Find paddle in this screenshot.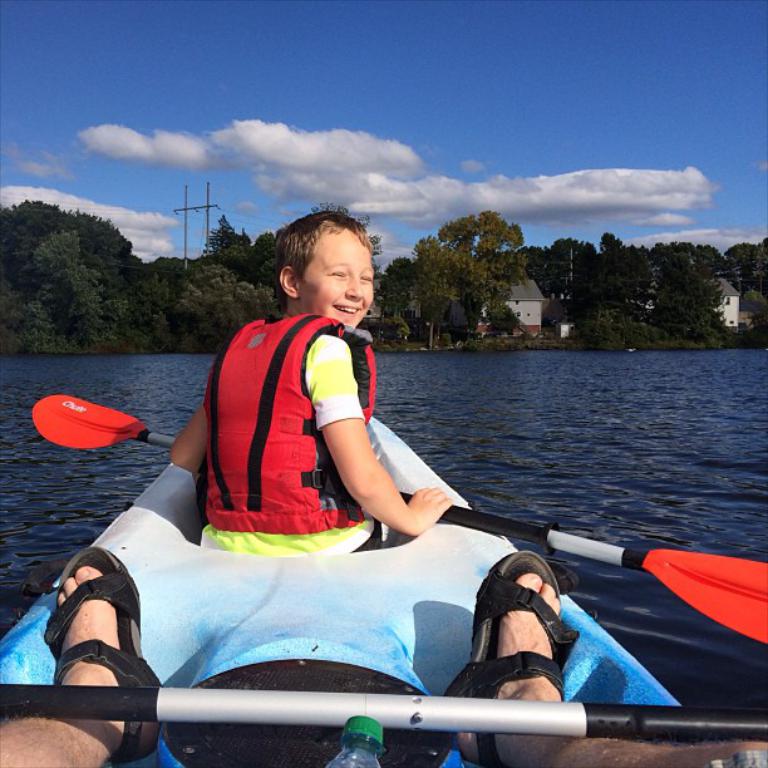
The bounding box for paddle is [x1=28, y1=392, x2=767, y2=640].
